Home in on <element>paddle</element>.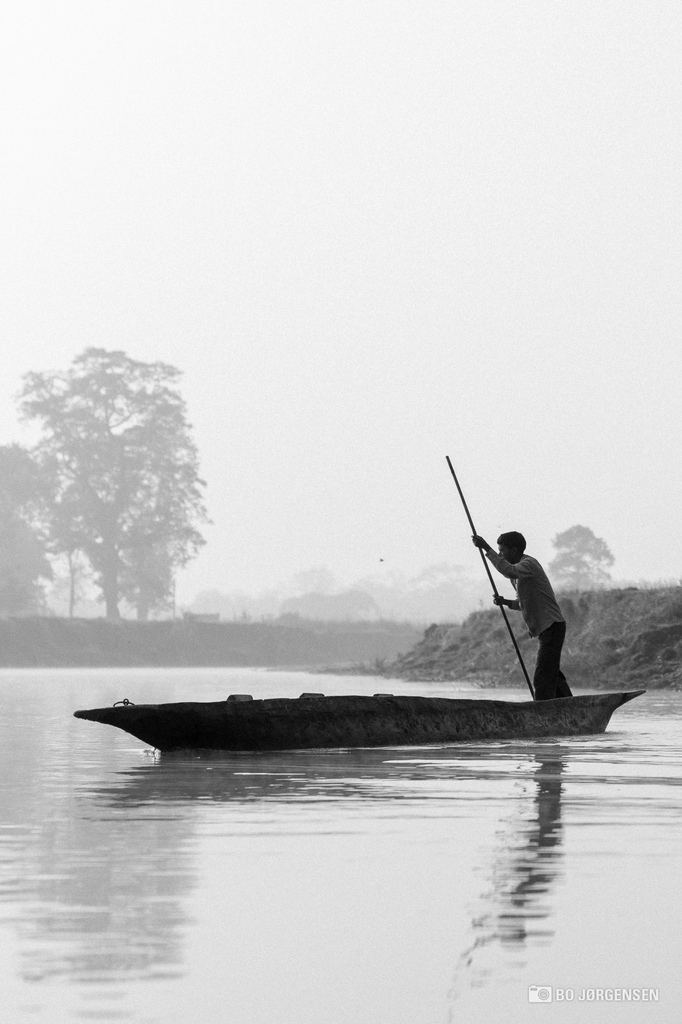
Homed in at <bbox>381, 430, 592, 748</bbox>.
